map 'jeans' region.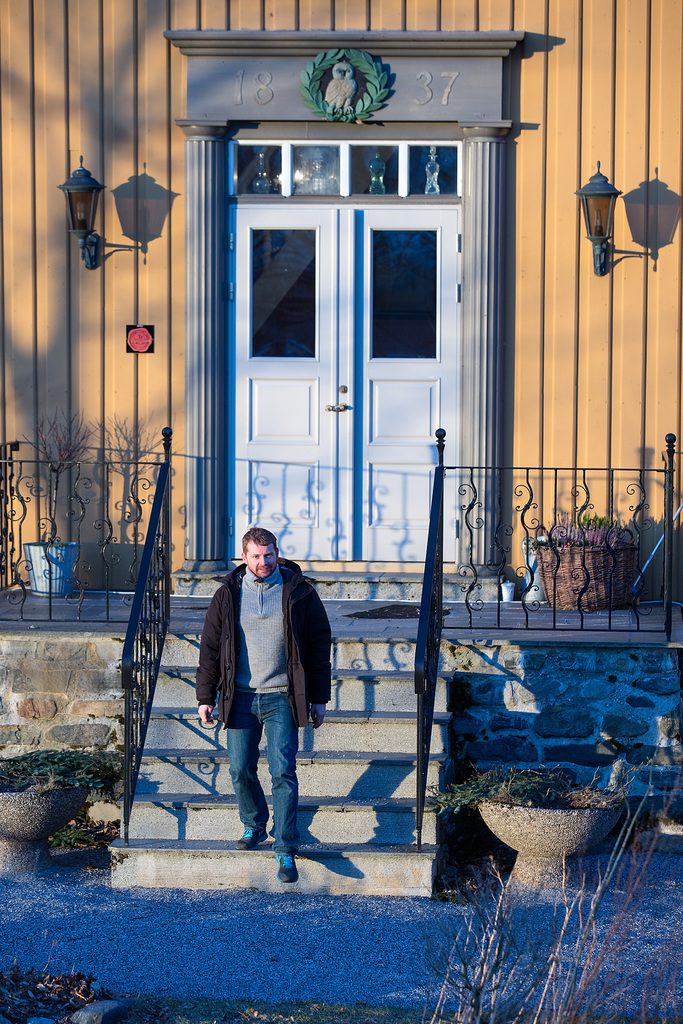
Mapped to [210, 695, 309, 880].
